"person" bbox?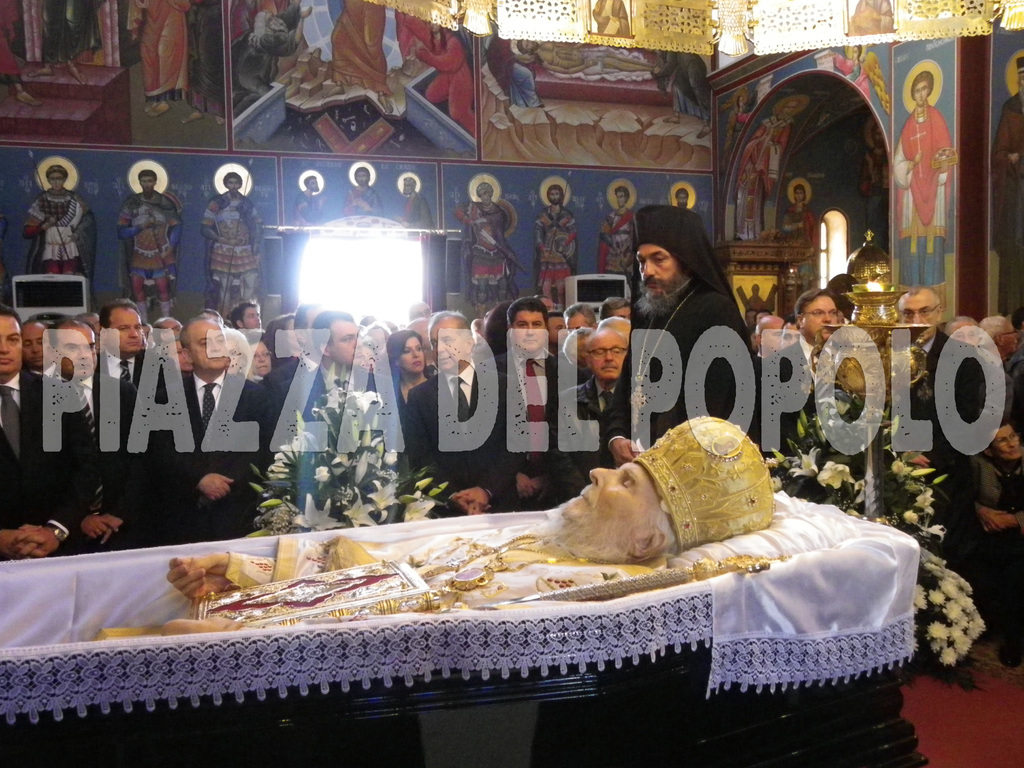
(x1=297, y1=179, x2=318, y2=229)
